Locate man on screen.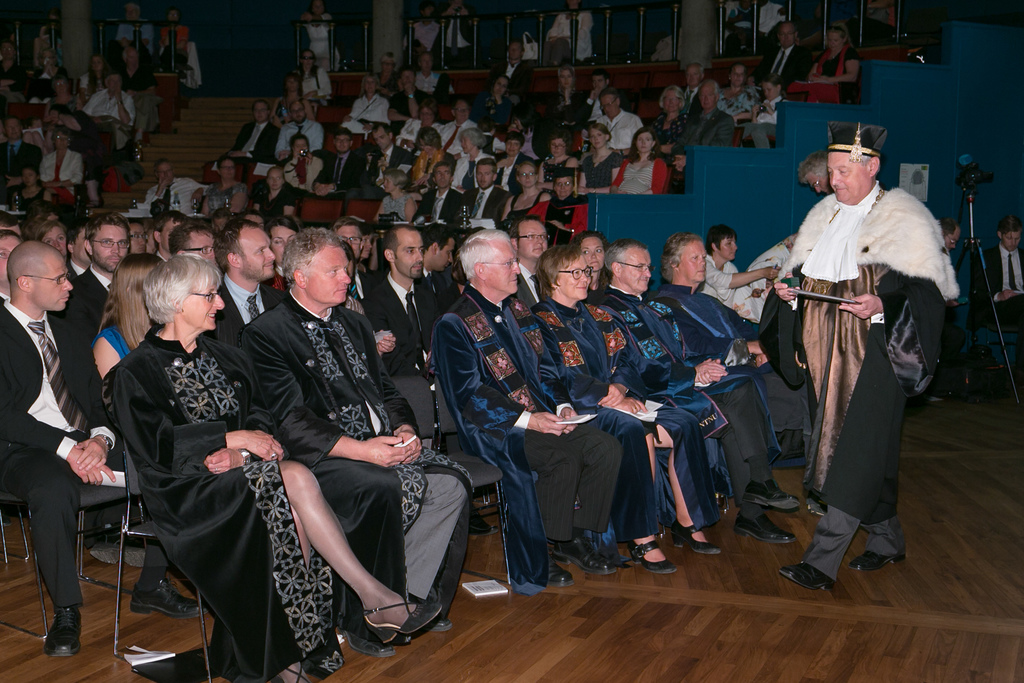
On screen at pyautogui.locateOnScreen(103, 47, 157, 141).
